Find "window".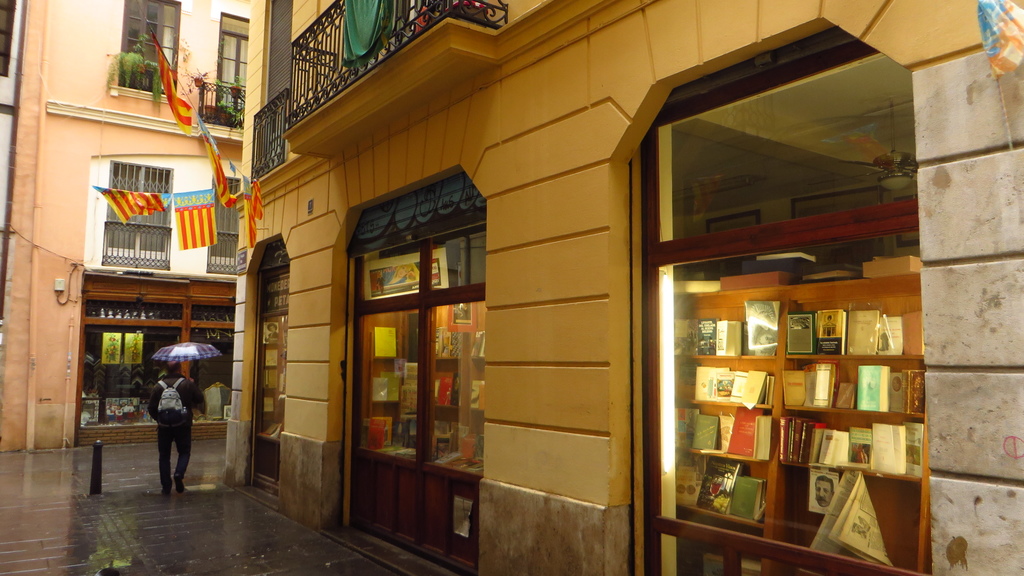
[x1=111, y1=1, x2=182, y2=102].
